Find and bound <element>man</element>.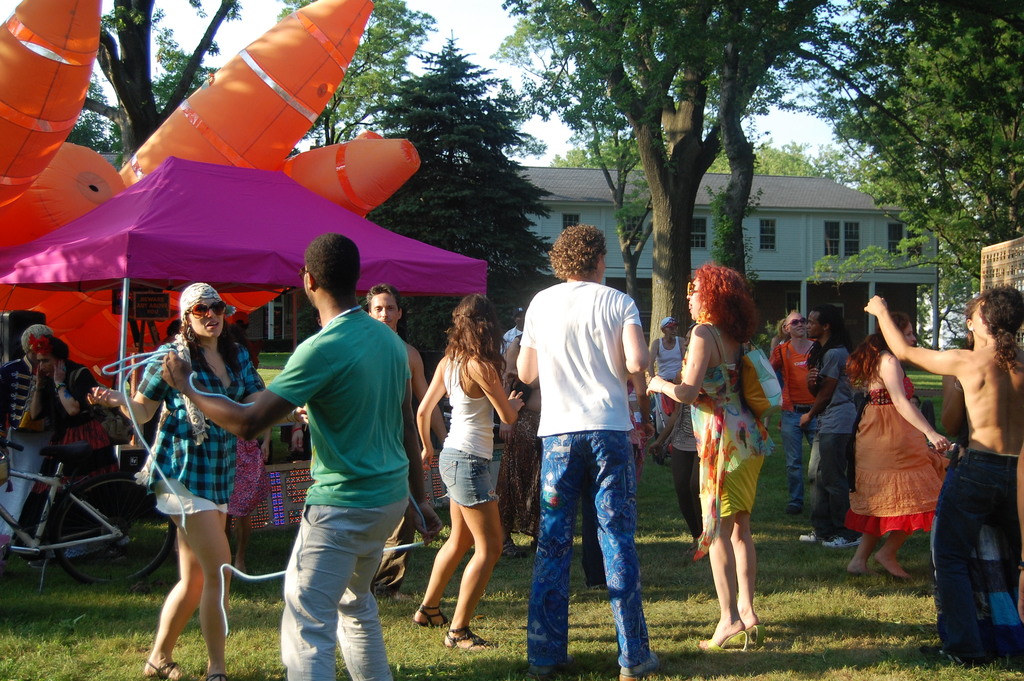
Bound: 646:314:685:441.
